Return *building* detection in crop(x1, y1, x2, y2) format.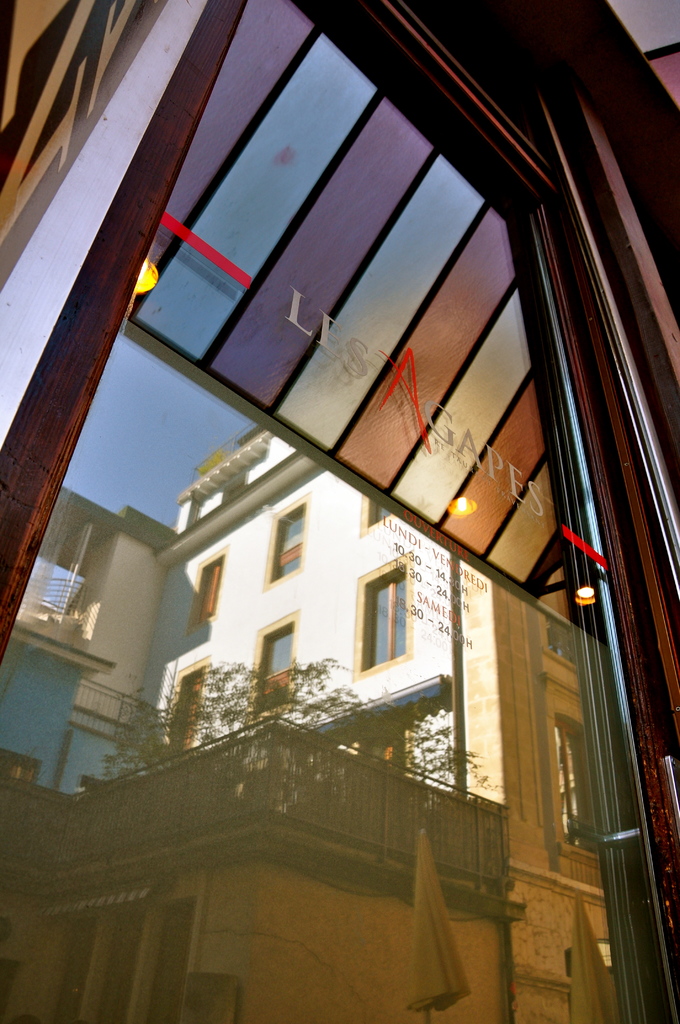
crop(0, 1, 679, 1018).
